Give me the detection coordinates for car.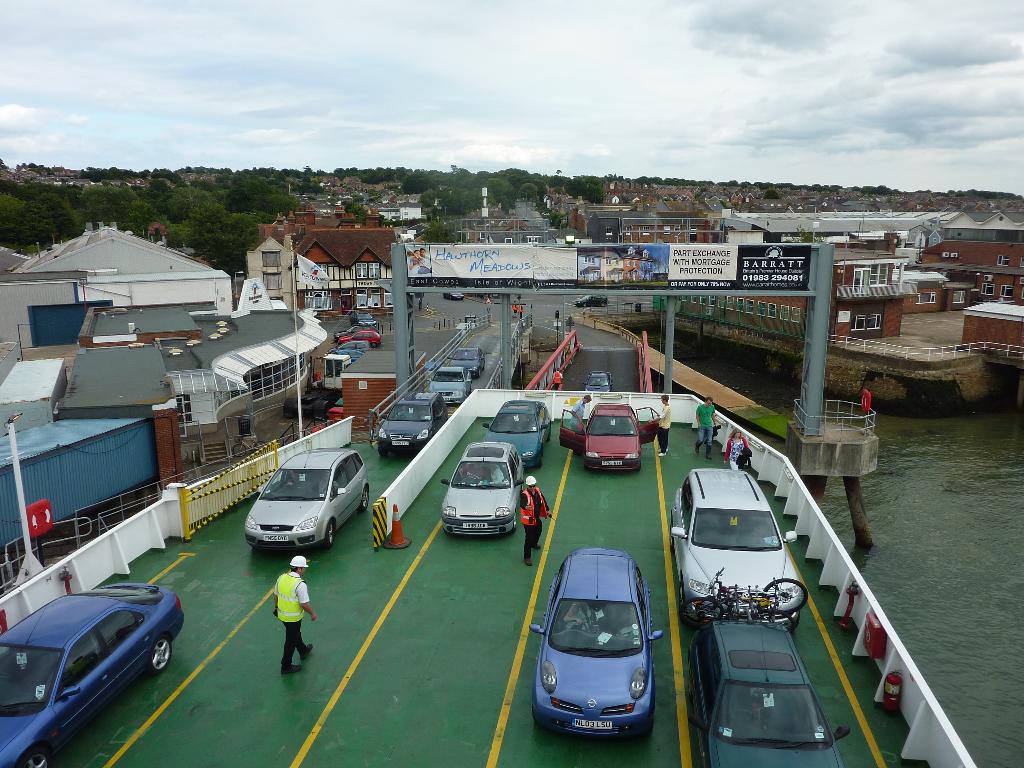
483, 395, 552, 470.
